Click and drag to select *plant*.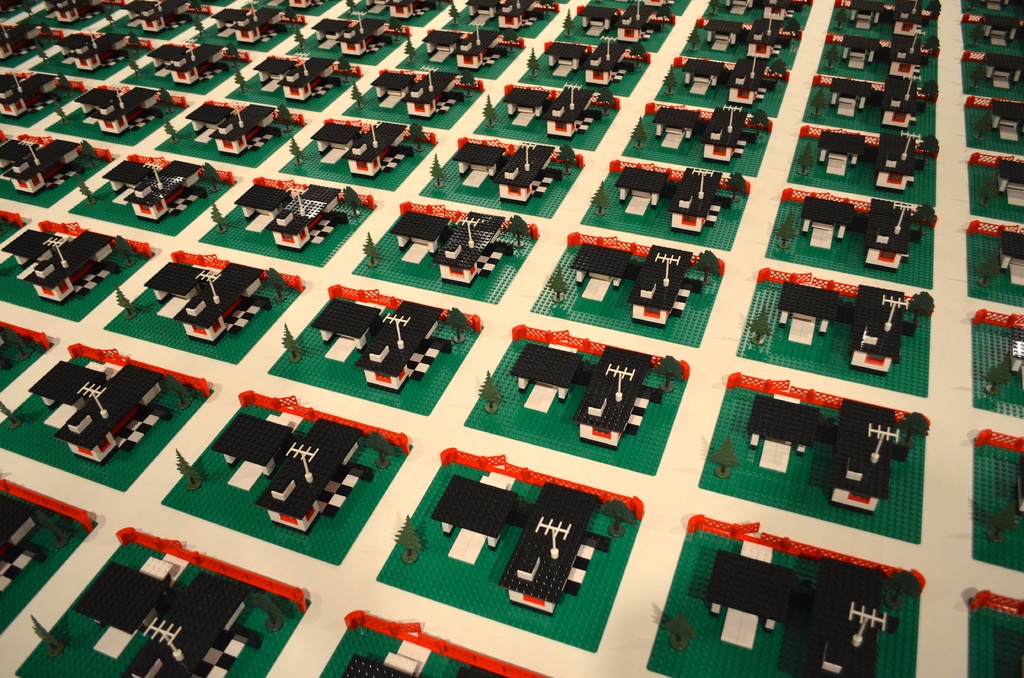
Selection: <box>651,0,677,30</box>.
